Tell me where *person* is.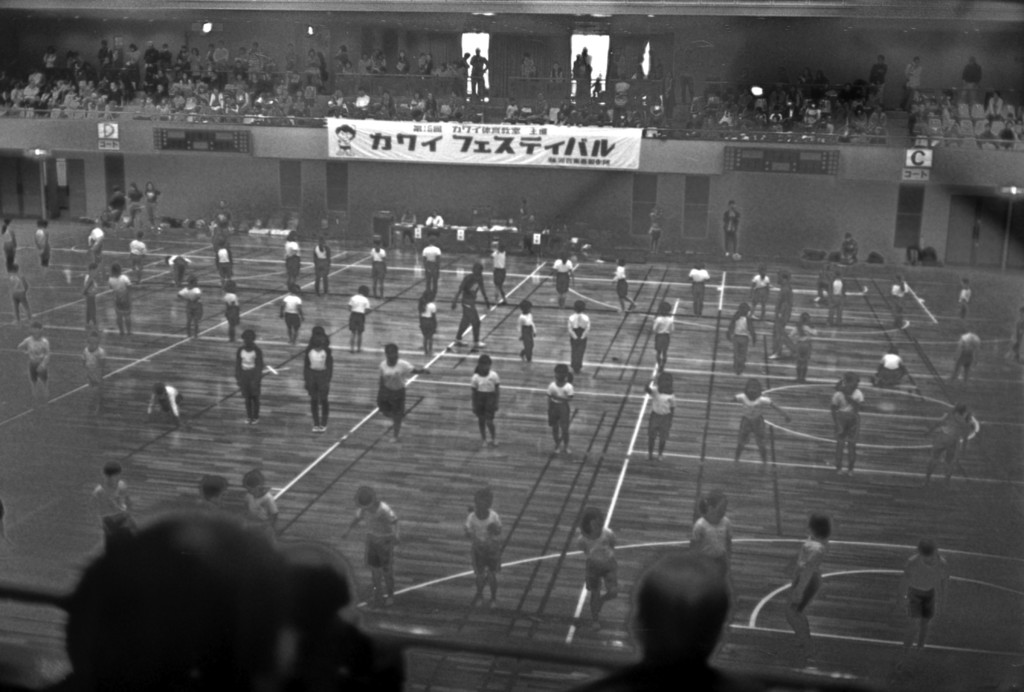
*person* is at (x1=989, y1=90, x2=1002, y2=121).
